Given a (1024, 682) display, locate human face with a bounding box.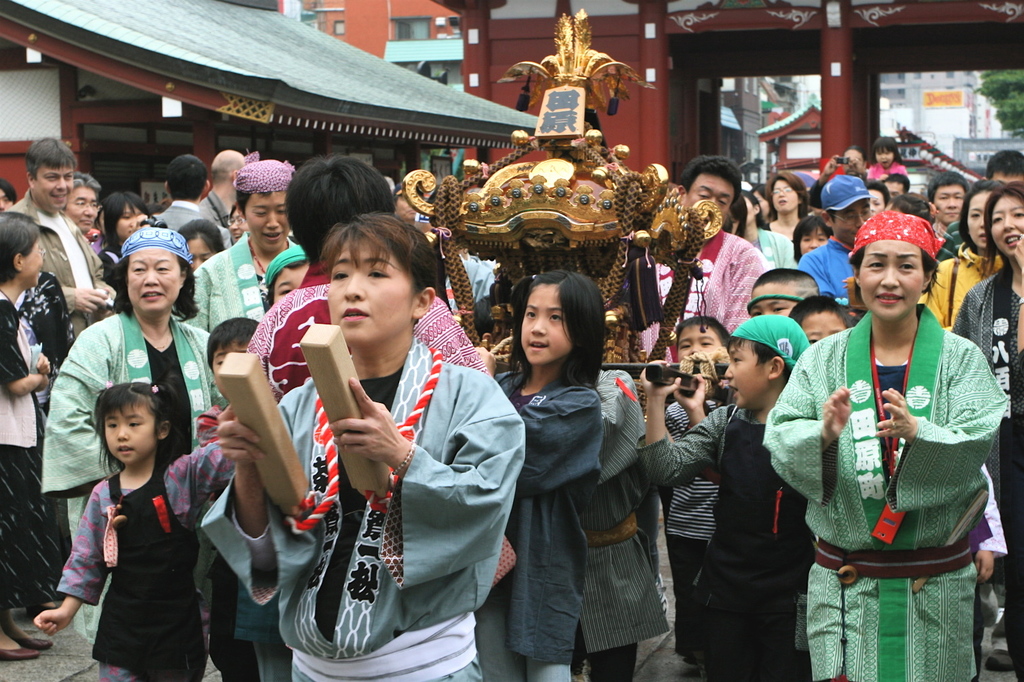
Located: (x1=126, y1=245, x2=185, y2=308).
